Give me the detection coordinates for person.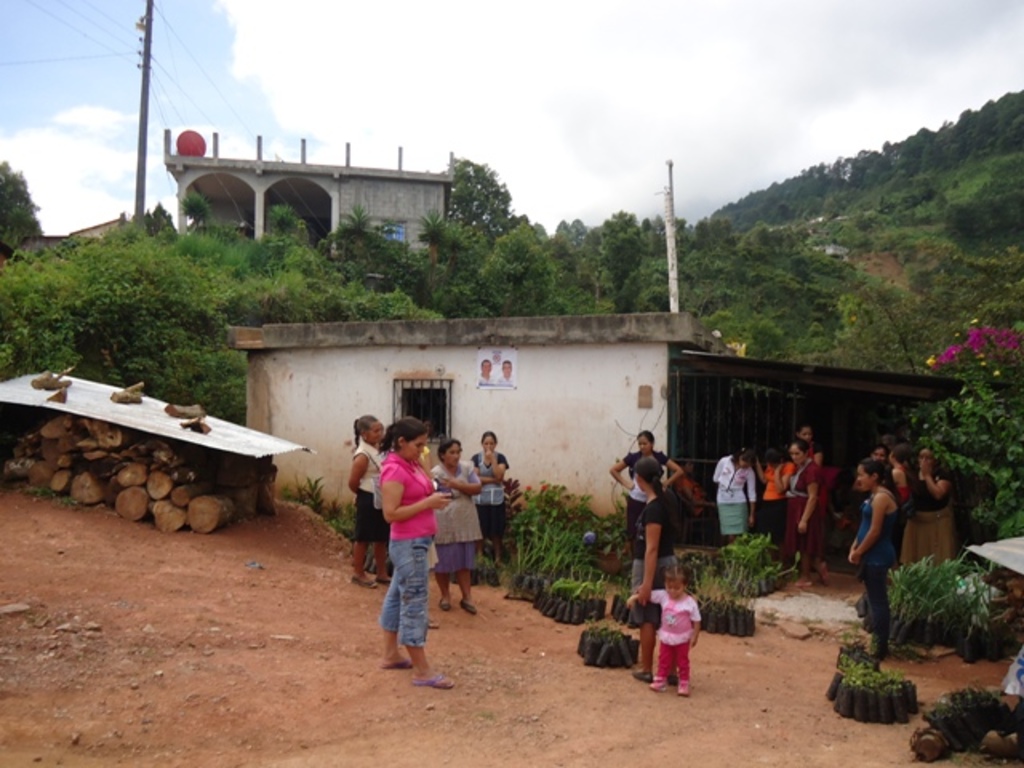
box=[626, 462, 688, 680].
